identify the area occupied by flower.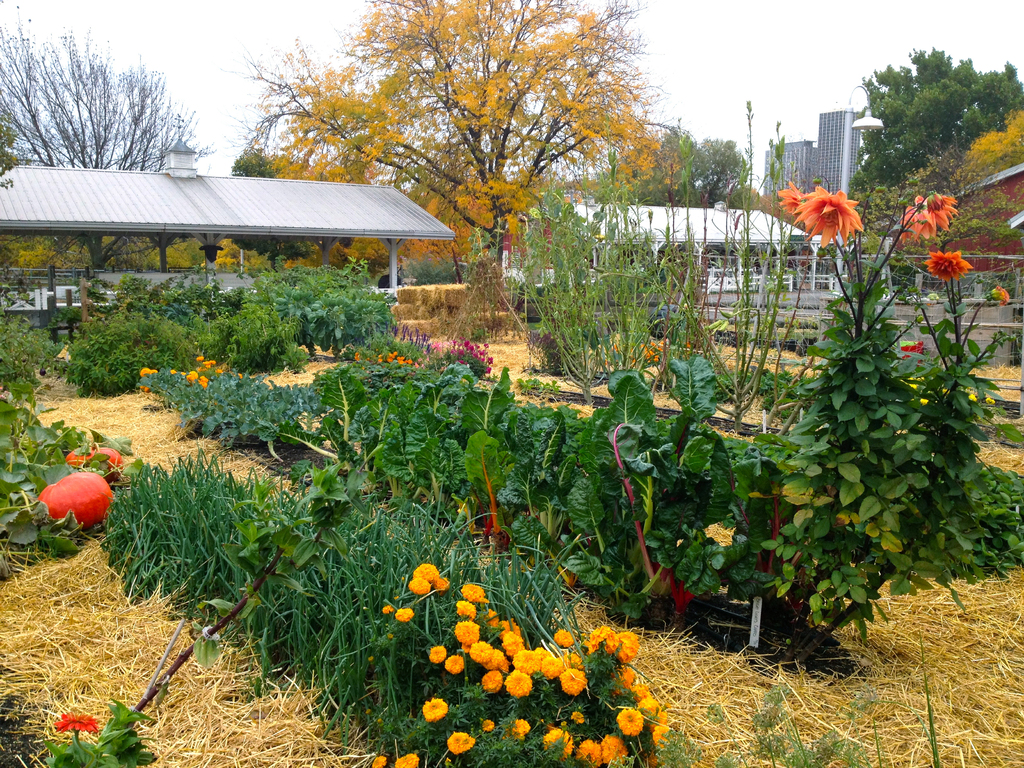
Area: 571:736:601:767.
